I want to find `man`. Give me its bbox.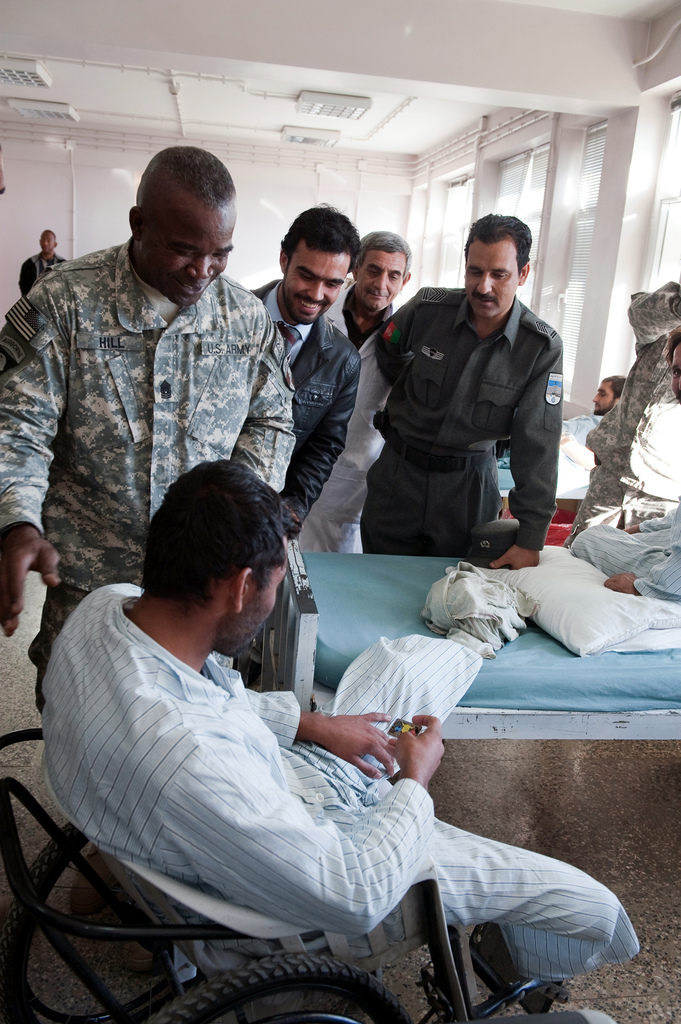
BBox(246, 204, 359, 540).
